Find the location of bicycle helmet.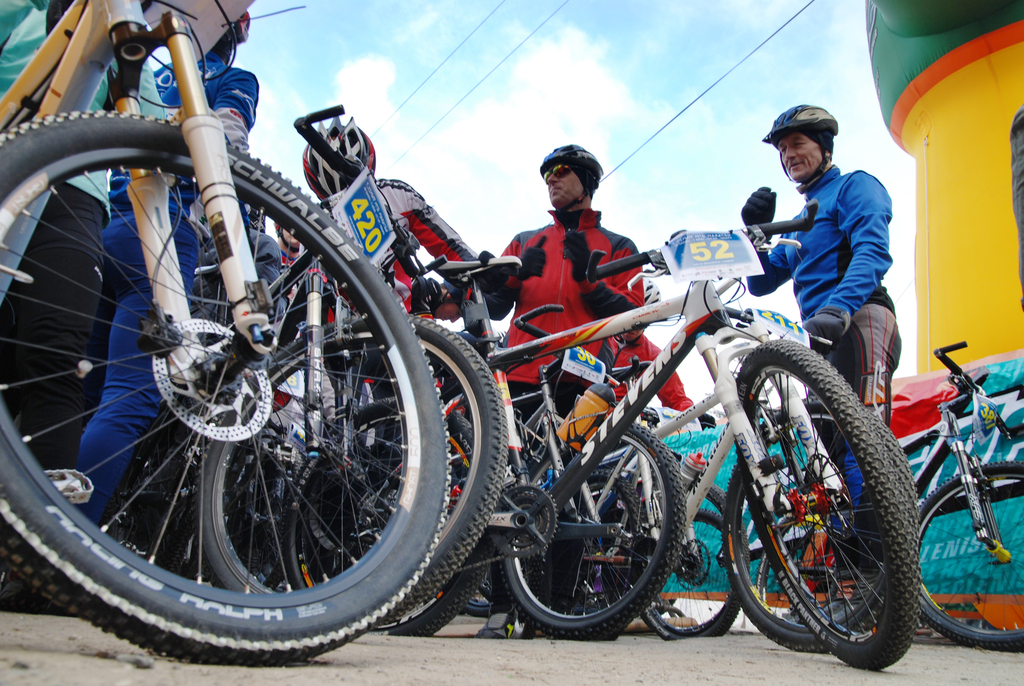
Location: {"x1": 307, "y1": 117, "x2": 378, "y2": 204}.
